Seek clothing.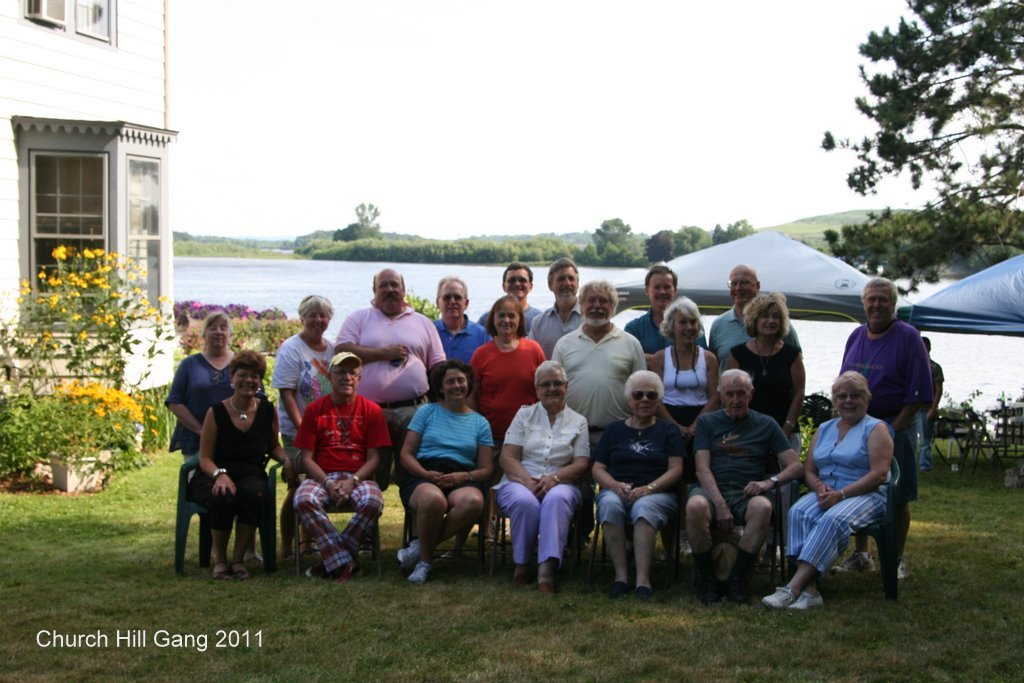
bbox=[724, 329, 796, 413].
